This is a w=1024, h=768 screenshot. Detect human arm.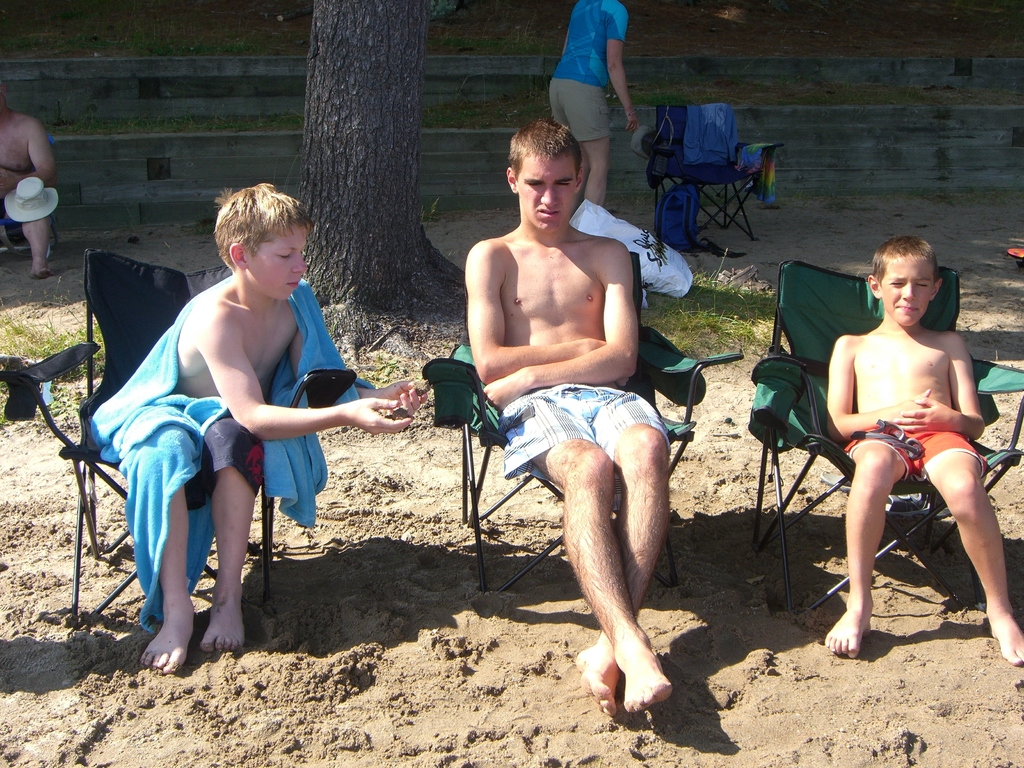
BBox(820, 333, 939, 444).
